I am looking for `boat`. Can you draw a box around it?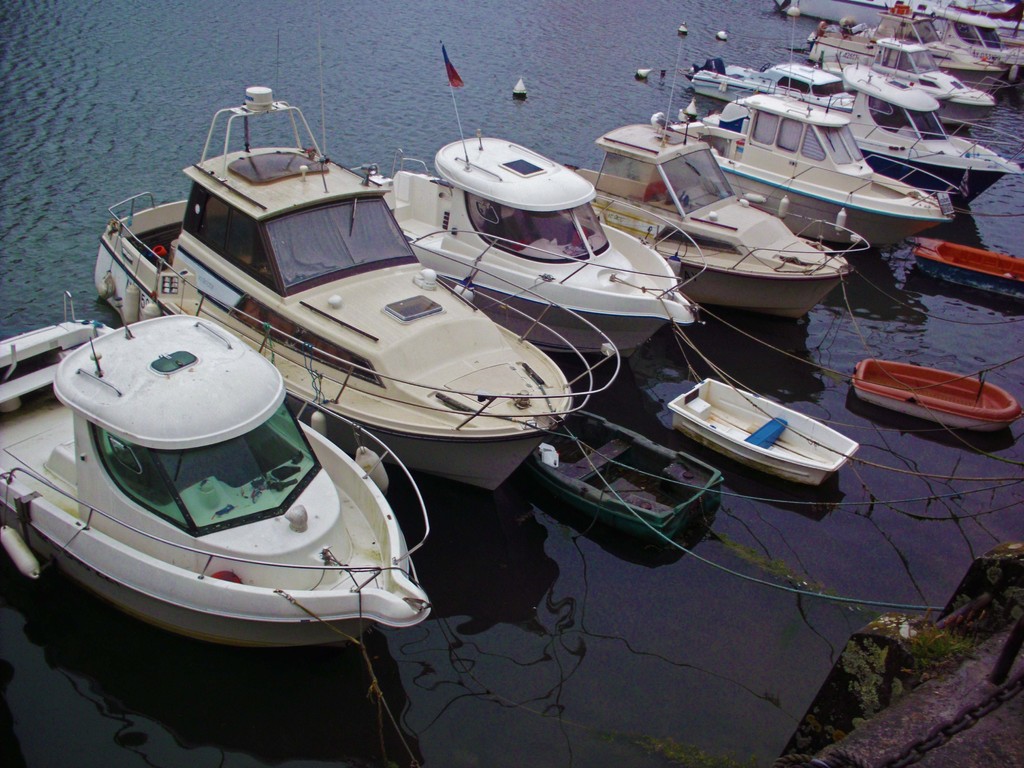
Sure, the bounding box is BBox(367, 40, 706, 363).
